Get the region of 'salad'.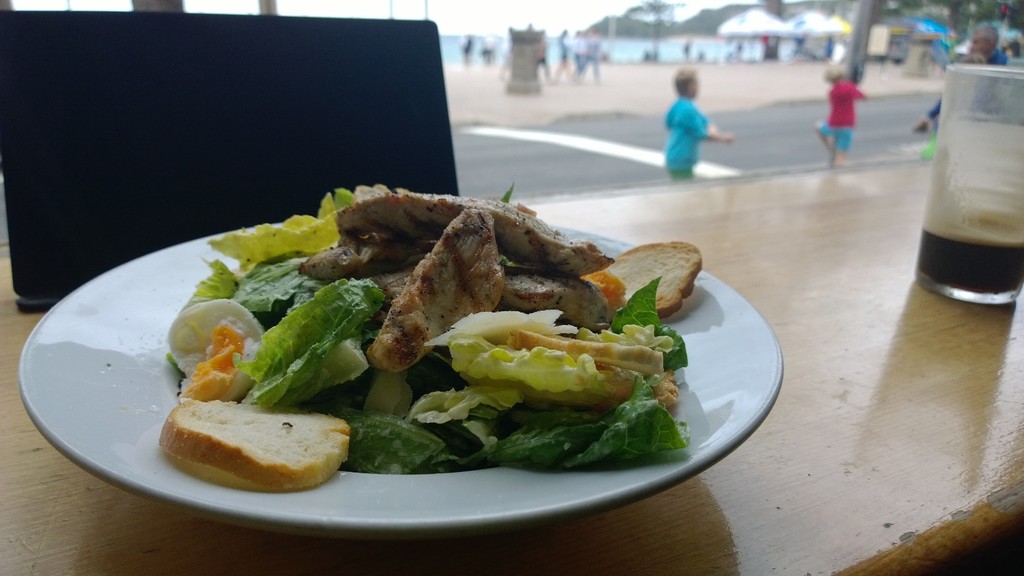
(160,173,706,492).
